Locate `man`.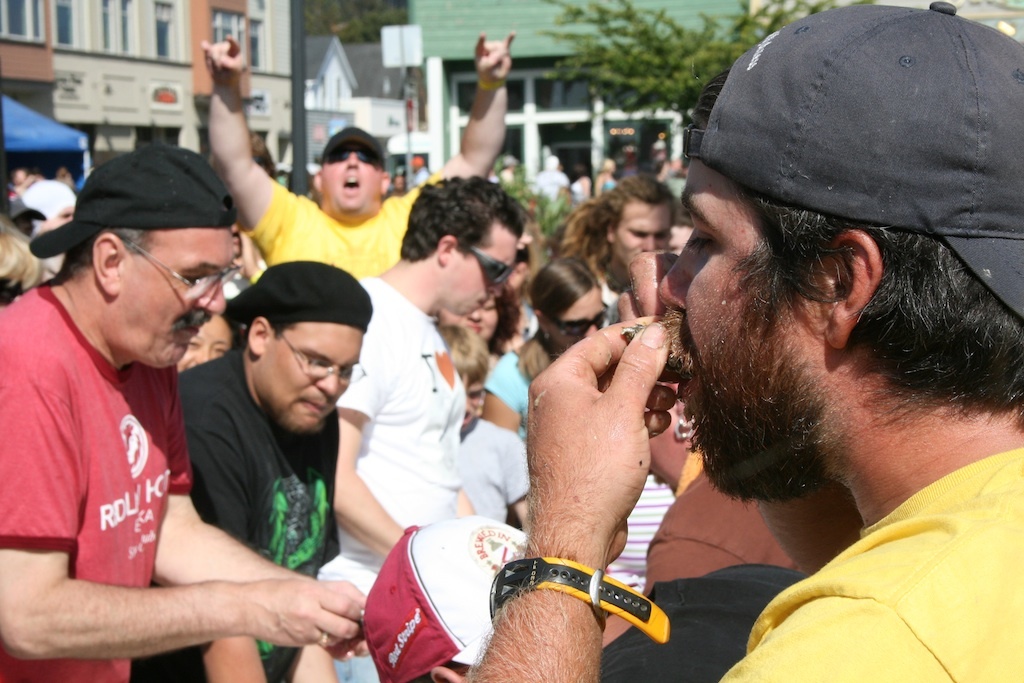
Bounding box: box(0, 143, 368, 682).
